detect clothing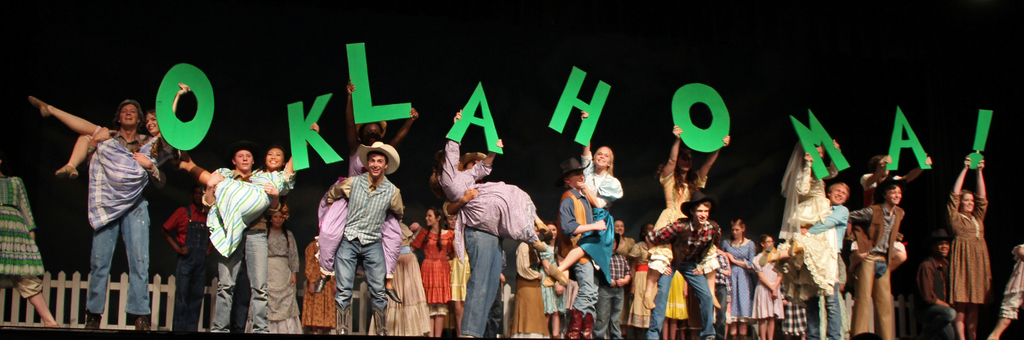
Rect(200, 167, 281, 334)
